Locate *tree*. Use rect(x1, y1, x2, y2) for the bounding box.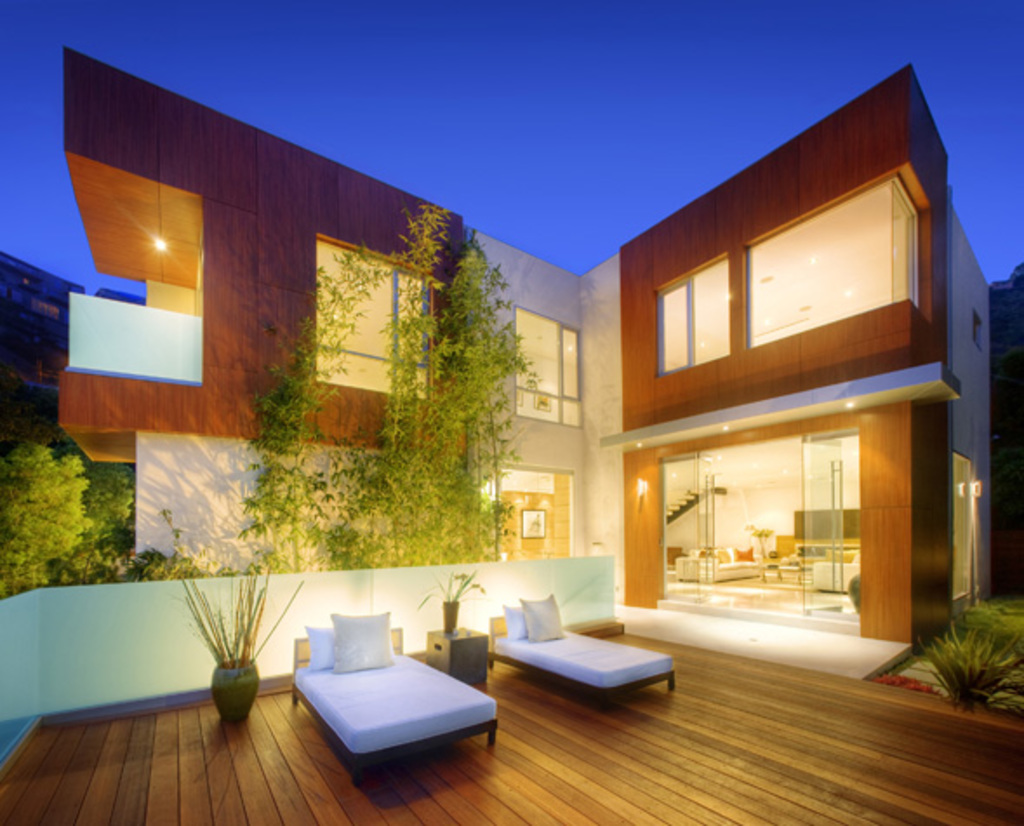
rect(235, 205, 546, 569).
